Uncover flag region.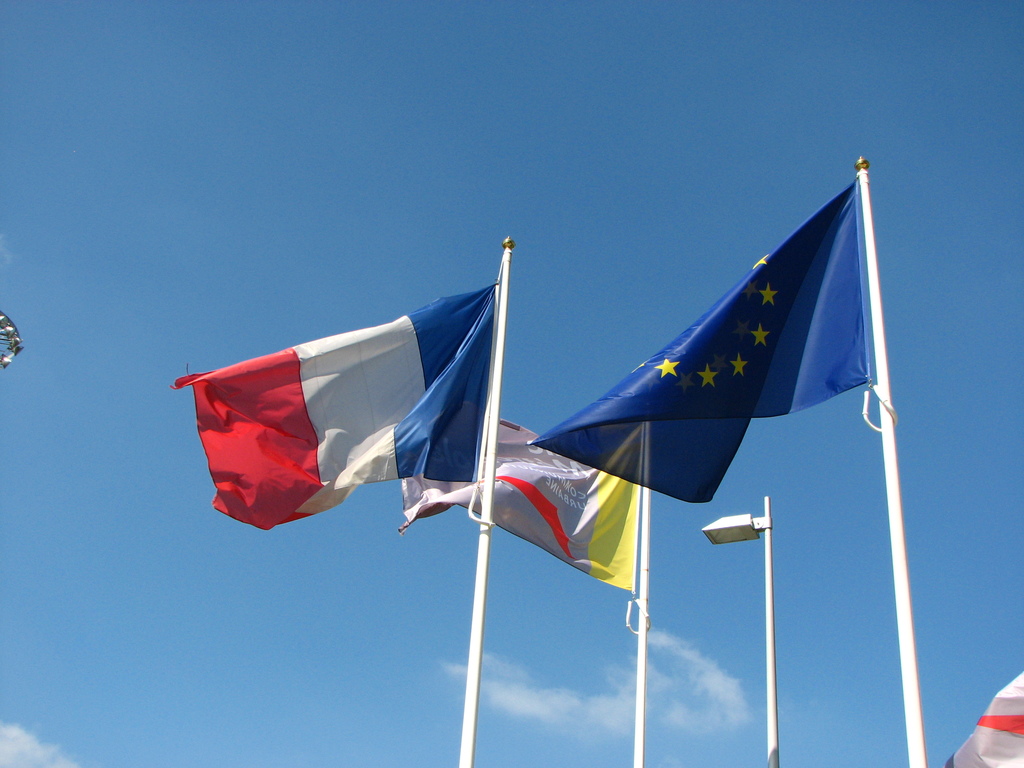
Uncovered: 168,282,497,527.
